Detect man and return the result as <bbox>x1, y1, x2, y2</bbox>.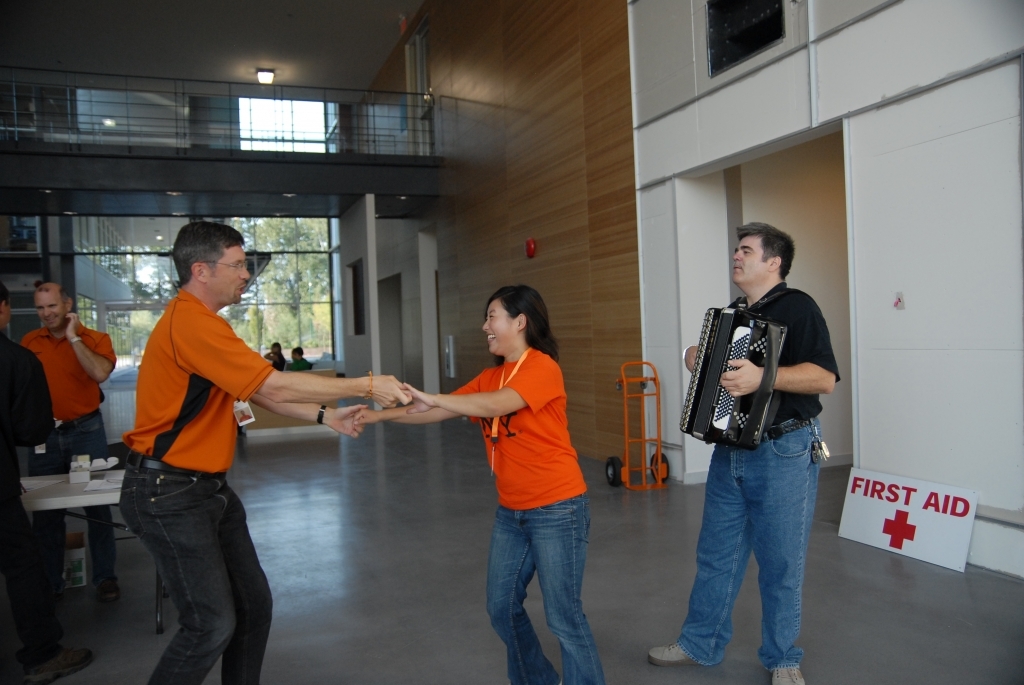
<bbox>23, 280, 116, 598</bbox>.
